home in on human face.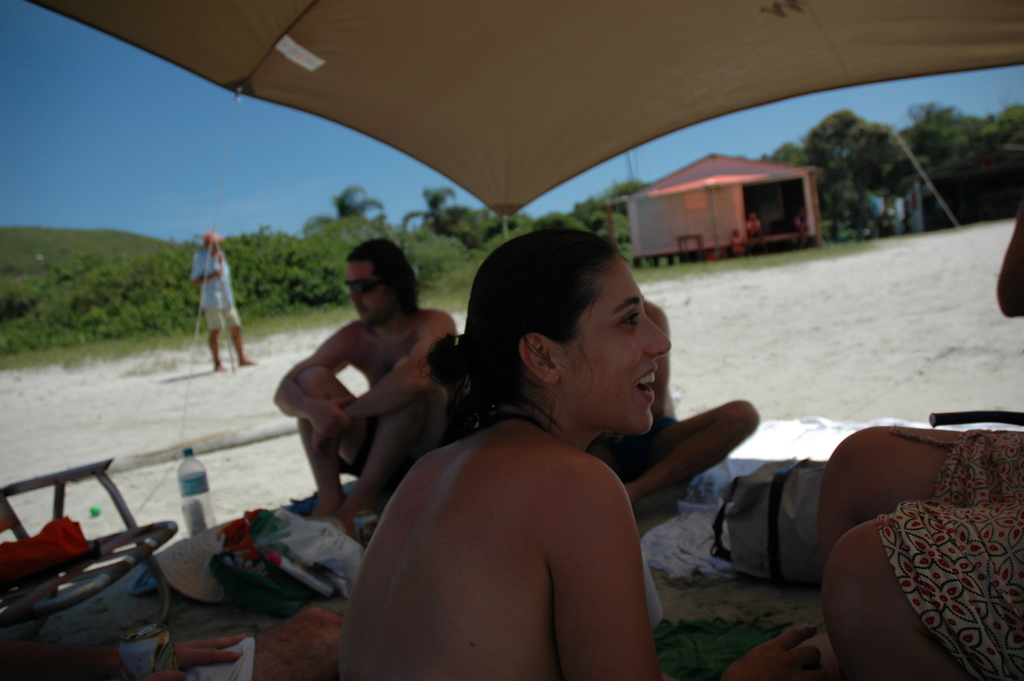
Homed in at Rect(567, 250, 672, 437).
